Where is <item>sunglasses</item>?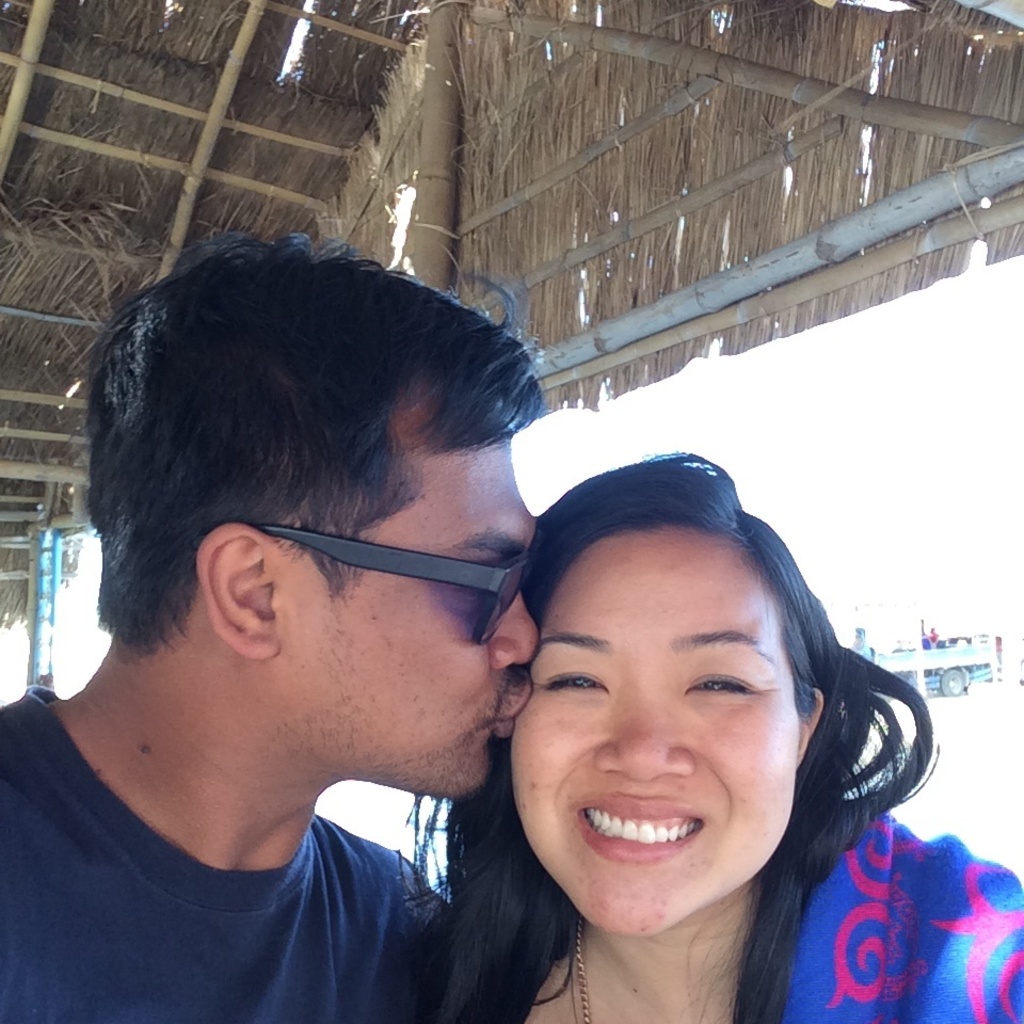
(x1=191, y1=531, x2=542, y2=646).
